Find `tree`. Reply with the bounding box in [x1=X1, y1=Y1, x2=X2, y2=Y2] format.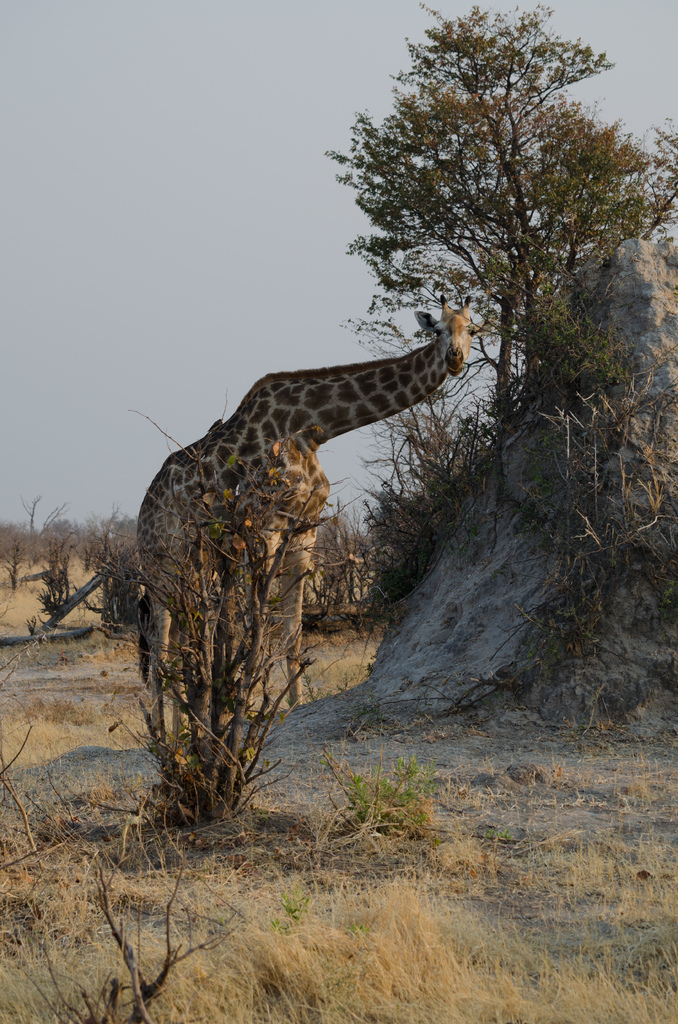
[x1=327, y1=24, x2=654, y2=438].
